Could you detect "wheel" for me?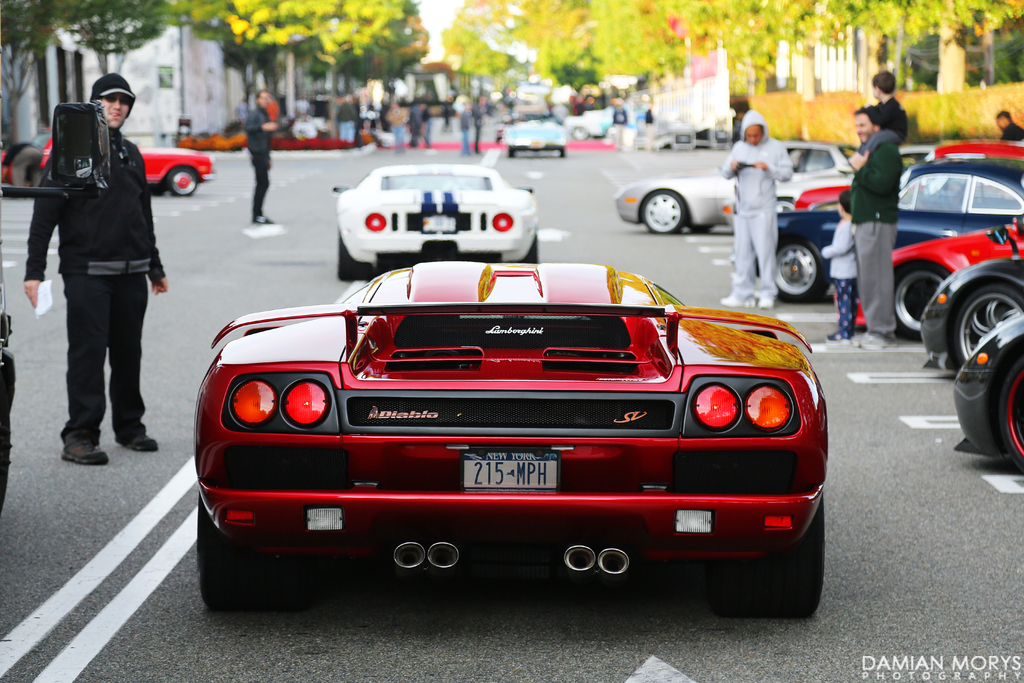
Detection result: <bbox>893, 258, 957, 342</bbox>.
